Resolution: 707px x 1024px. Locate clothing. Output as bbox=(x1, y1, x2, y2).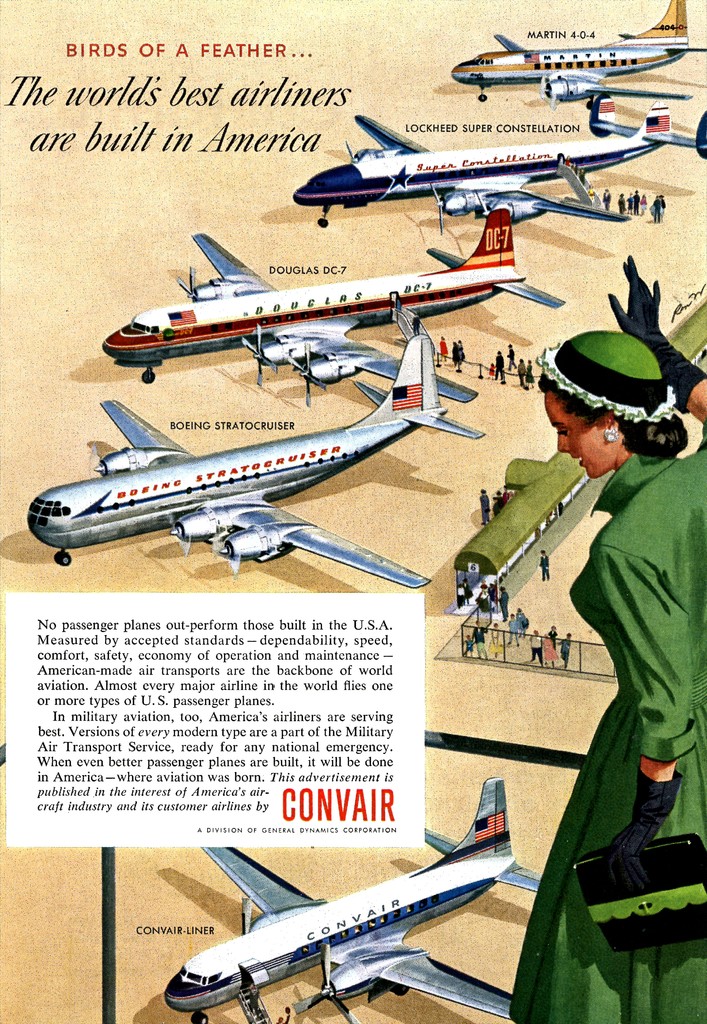
bbox=(505, 492, 514, 497).
